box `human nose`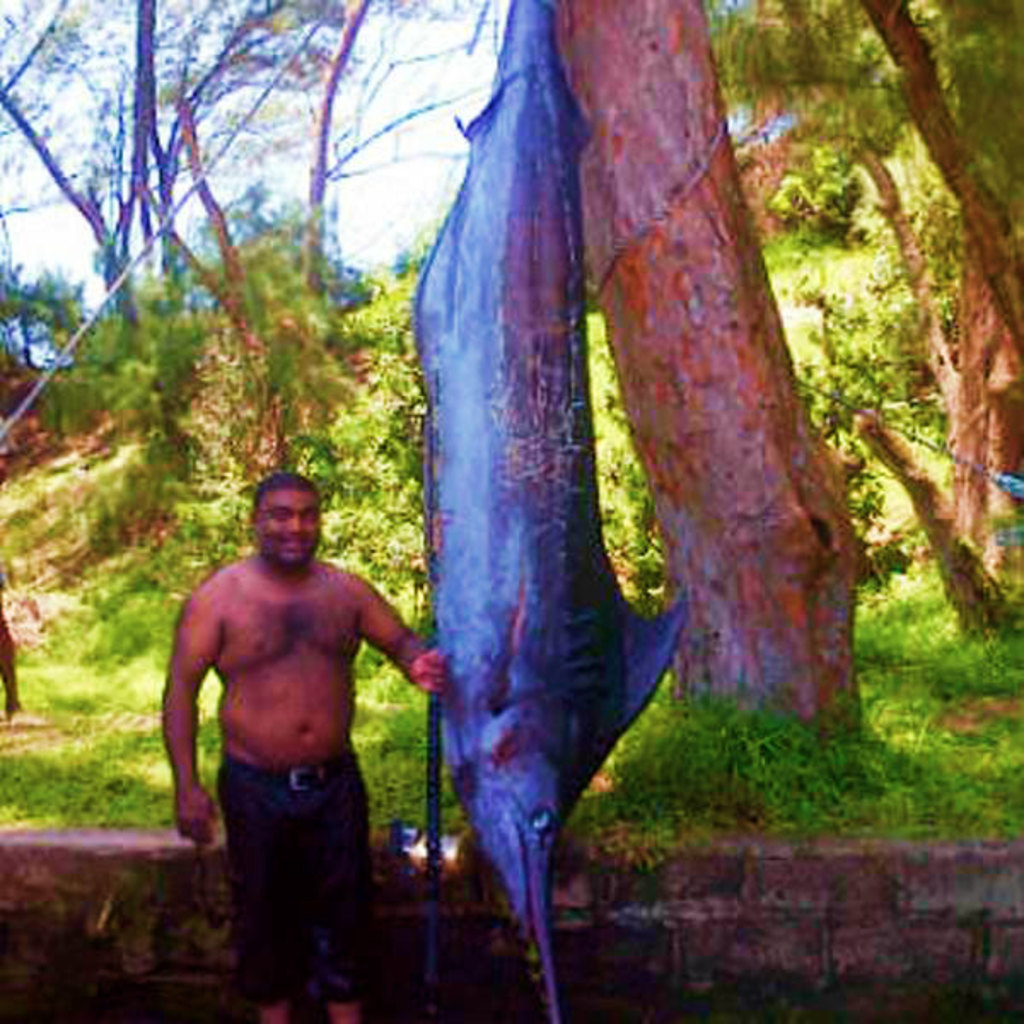
crop(287, 512, 302, 538)
